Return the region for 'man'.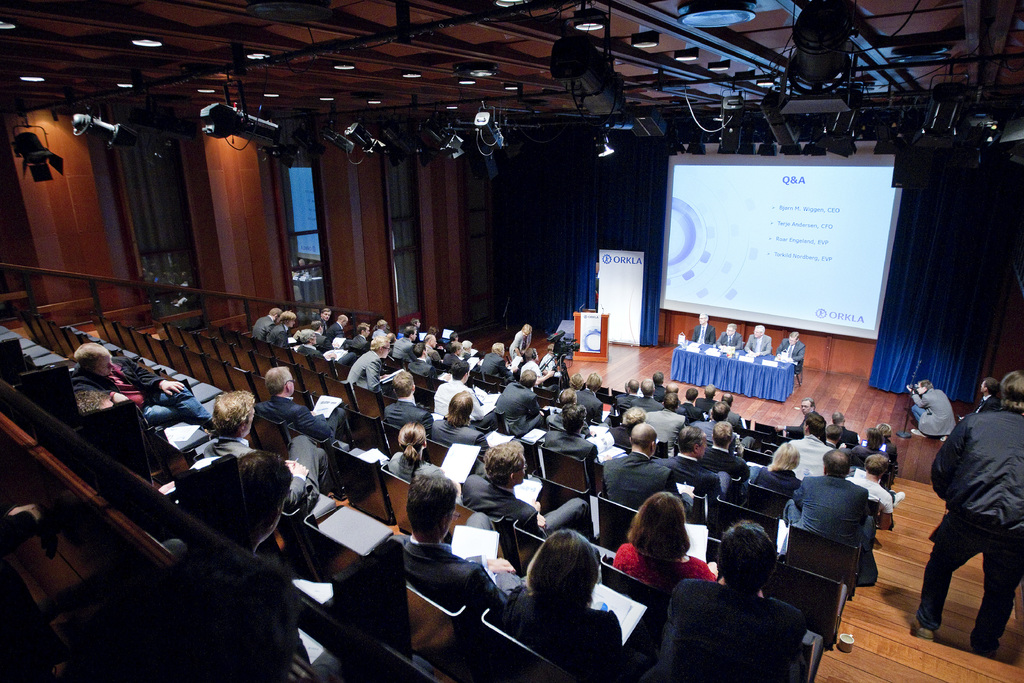
(845, 454, 906, 531).
